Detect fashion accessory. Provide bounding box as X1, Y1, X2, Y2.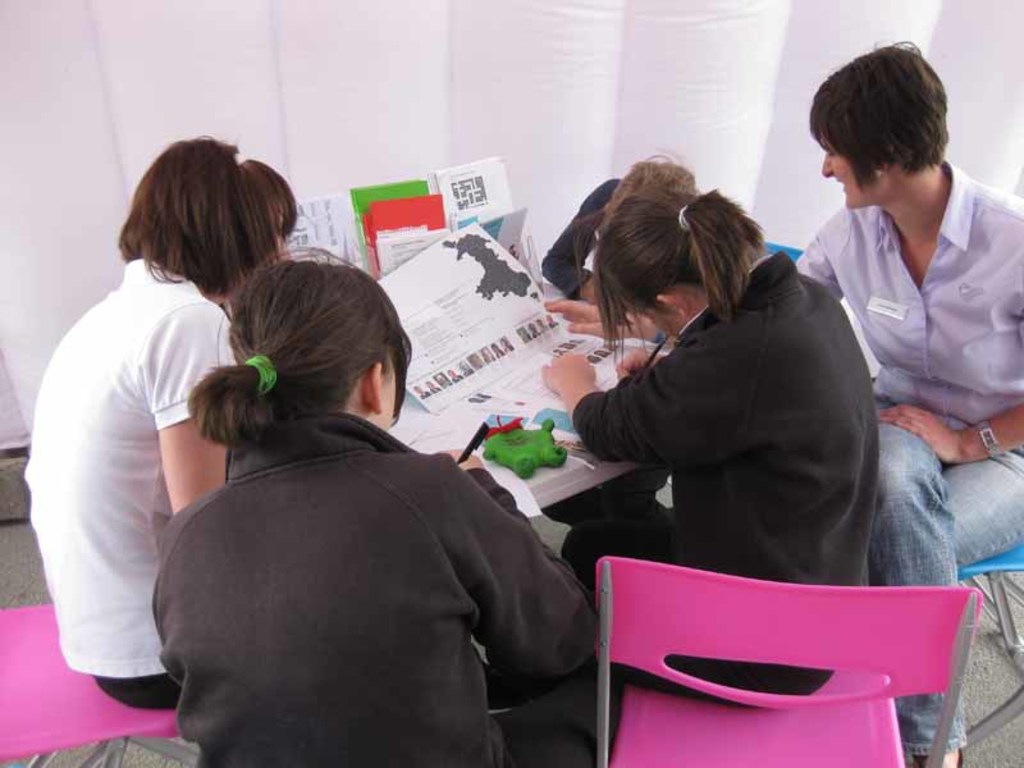
675, 200, 687, 232.
